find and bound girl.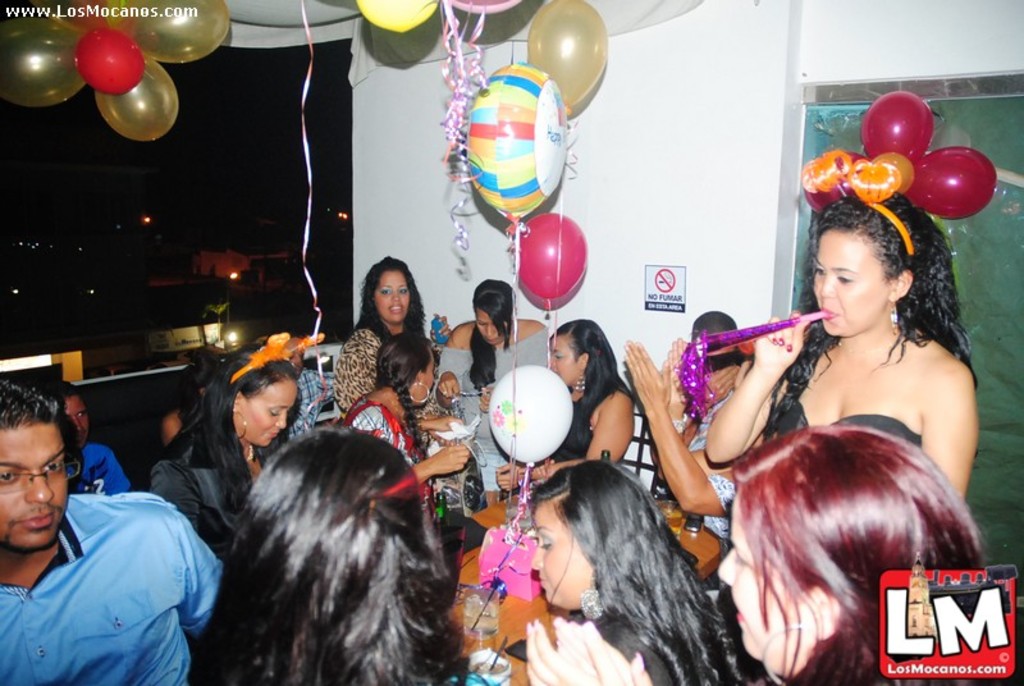
Bound: detection(436, 276, 549, 424).
